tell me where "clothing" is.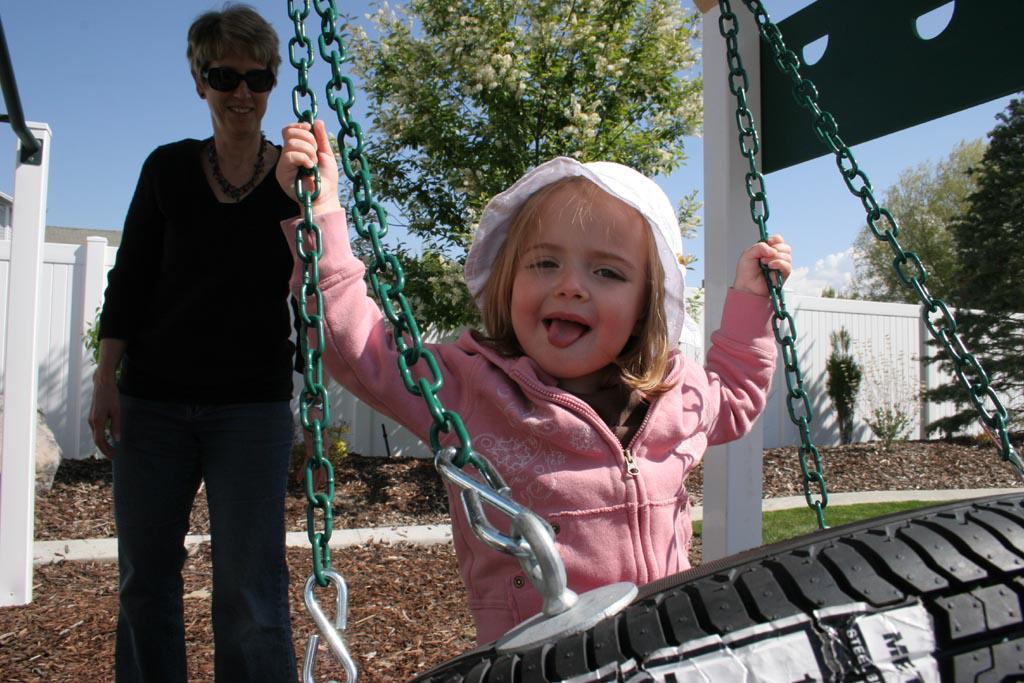
"clothing" is at Rect(281, 206, 781, 647).
